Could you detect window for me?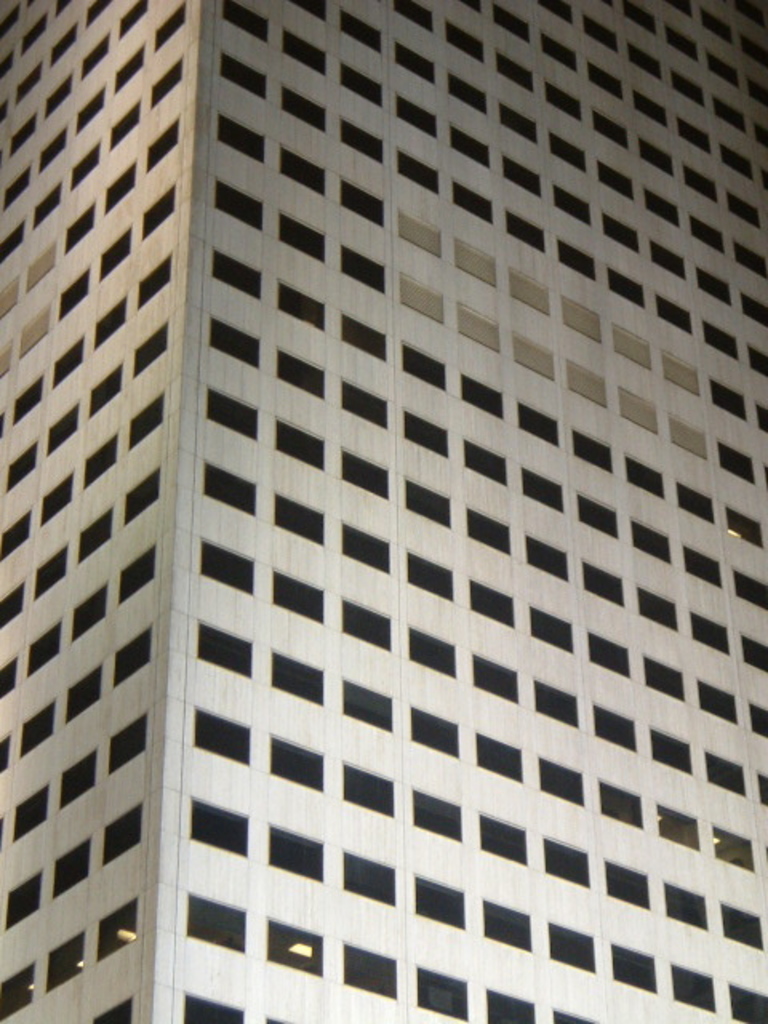
Detection result: 274/82/325/130.
